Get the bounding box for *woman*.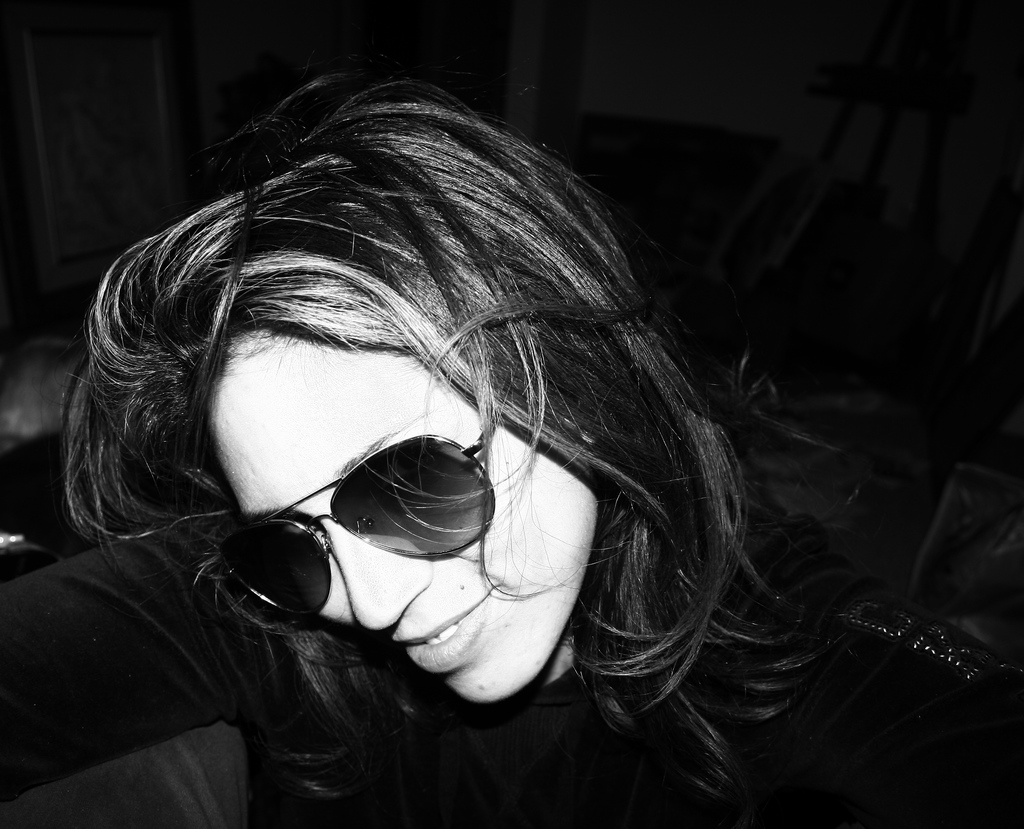
crop(103, 113, 680, 759).
